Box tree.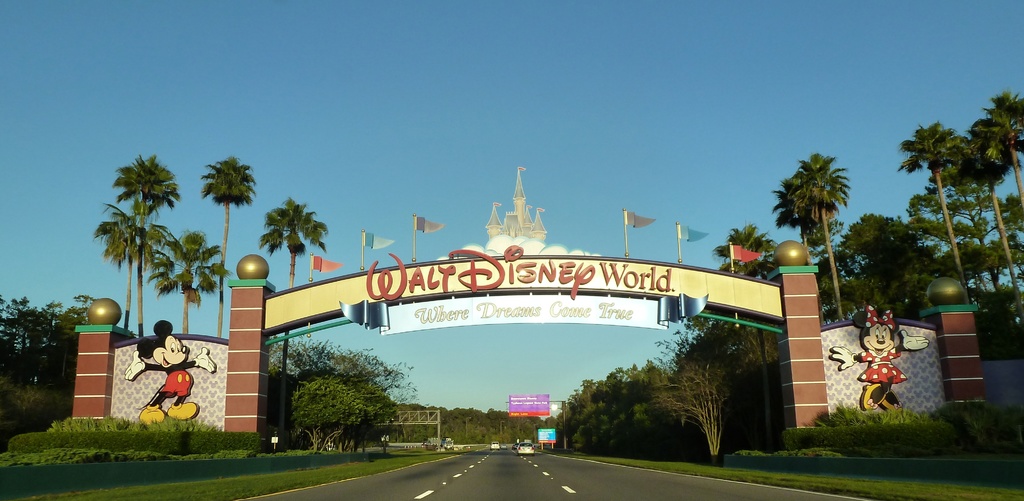
BBox(717, 219, 780, 283).
